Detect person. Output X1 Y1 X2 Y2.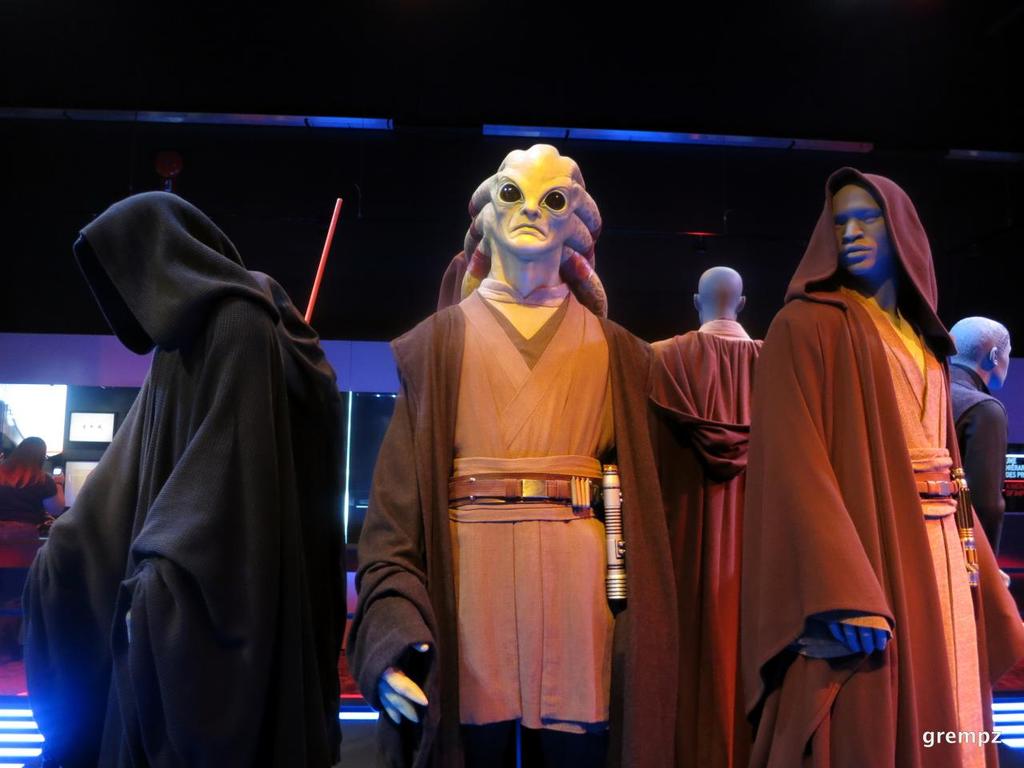
734 147 996 741.
